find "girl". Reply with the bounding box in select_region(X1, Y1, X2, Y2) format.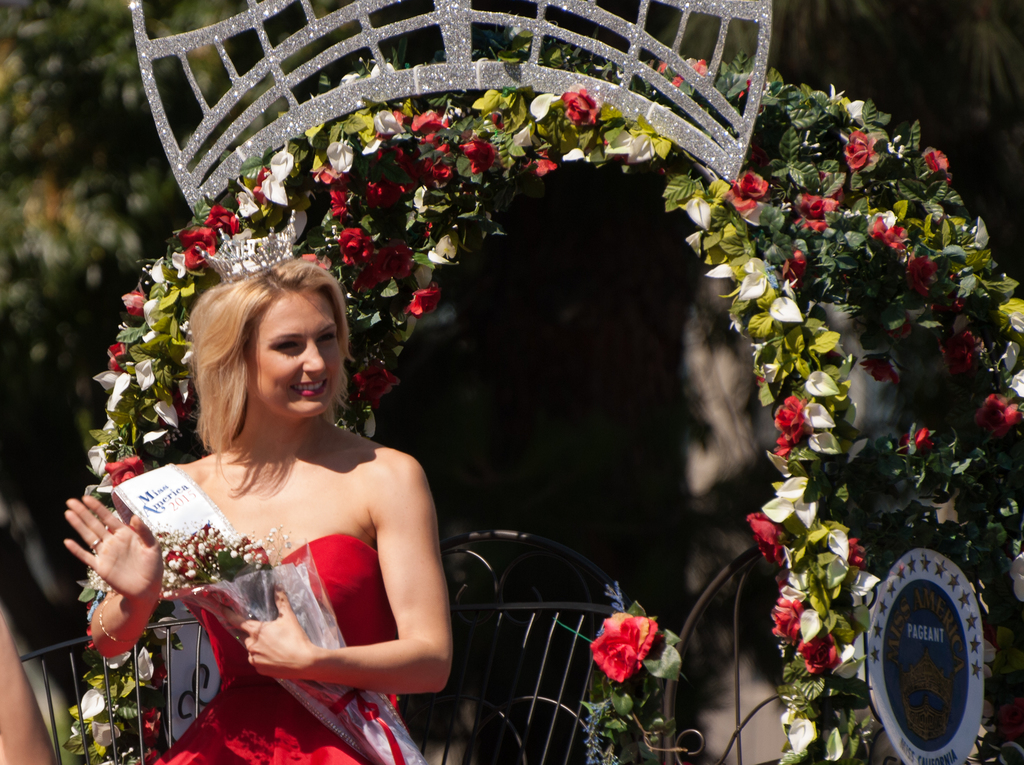
select_region(65, 259, 449, 764).
